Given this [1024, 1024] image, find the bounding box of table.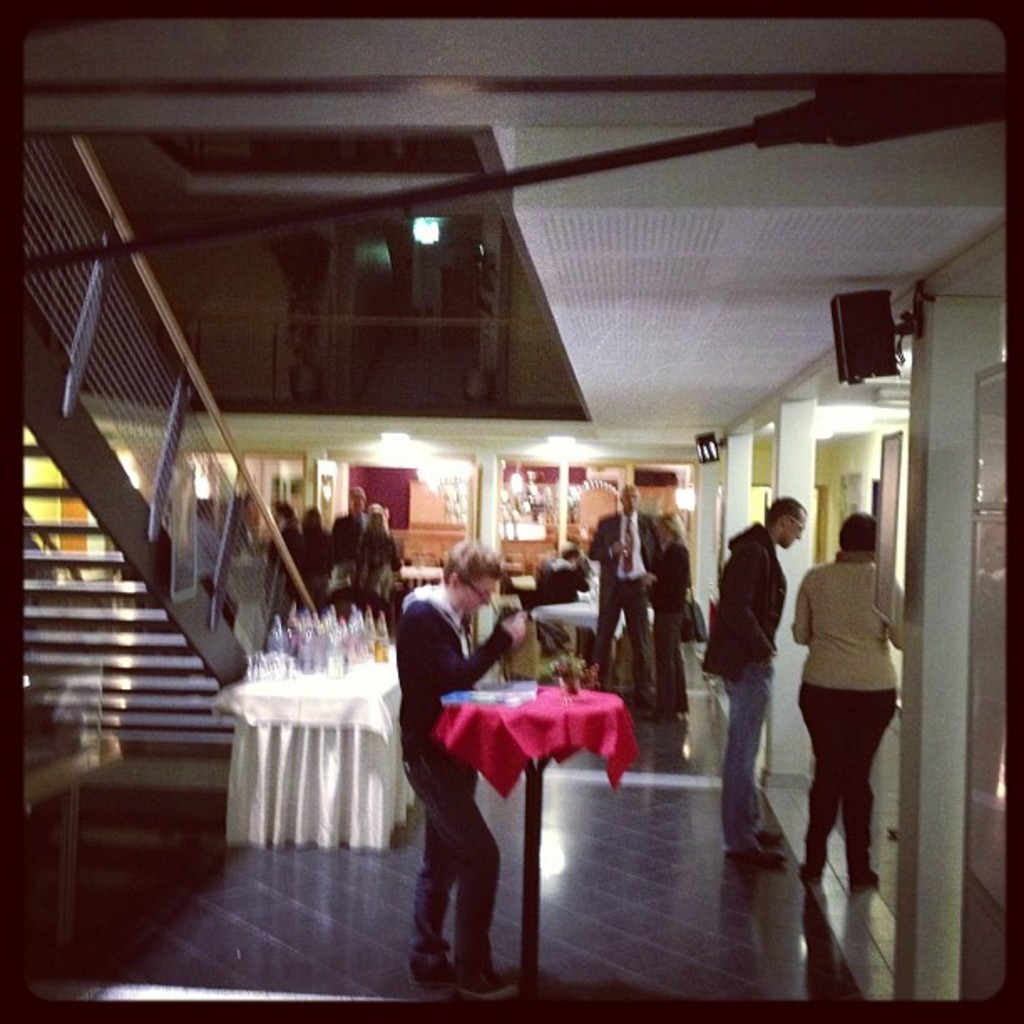
219 643 413 848.
